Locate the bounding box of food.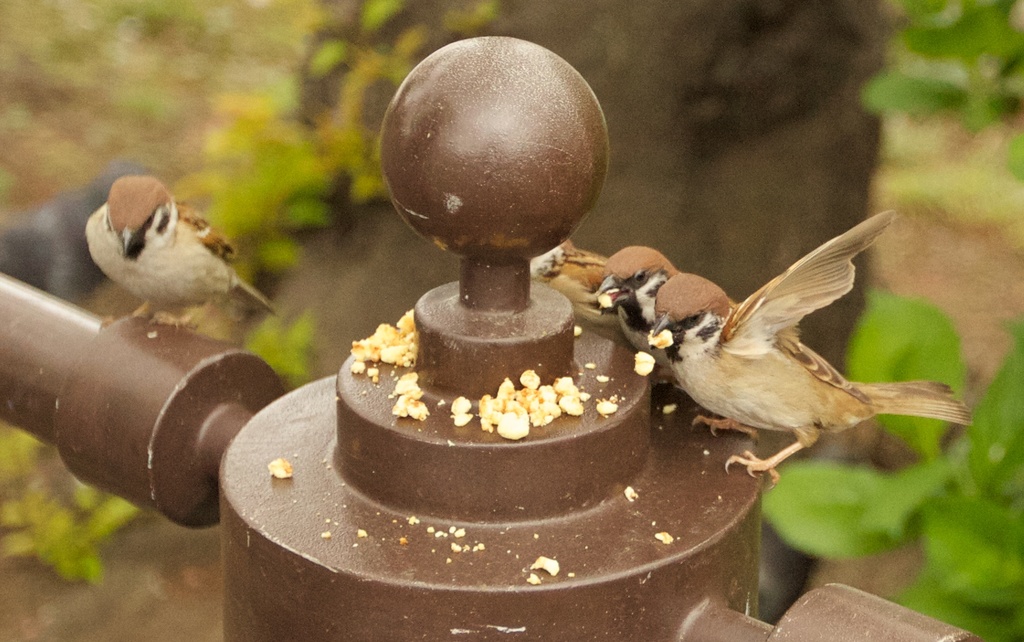
Bounding box: [x1=598, y1=399, x2=616, y2=417].
